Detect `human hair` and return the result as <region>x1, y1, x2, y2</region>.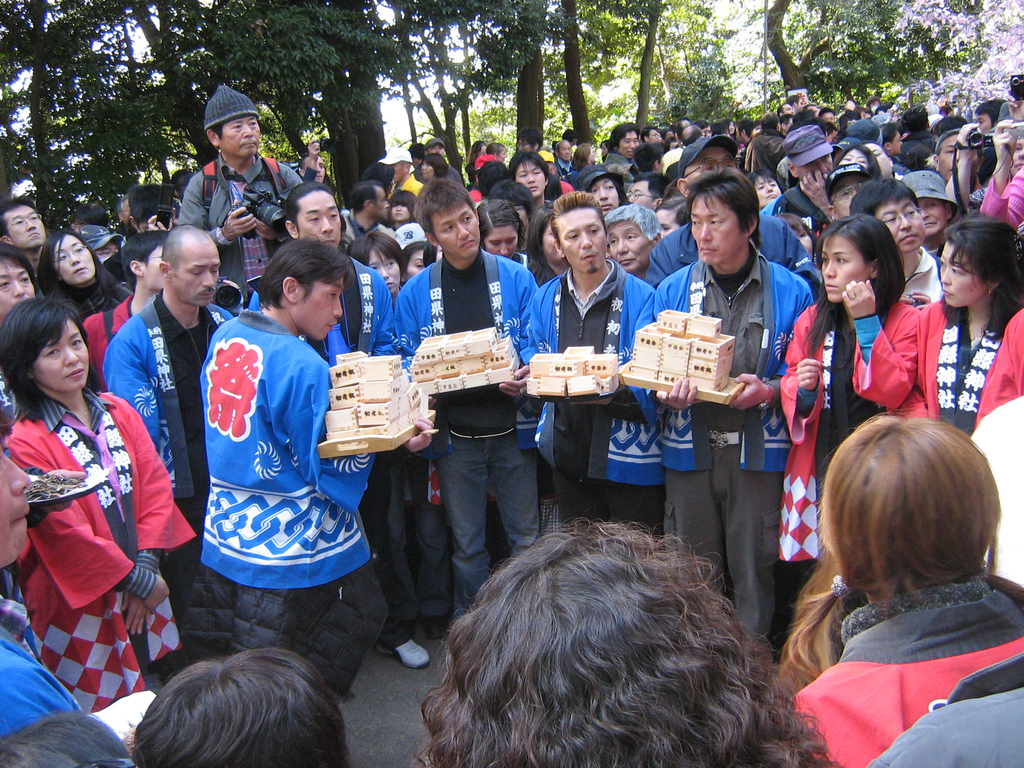
<region>816, 106, 835, 118</region>.
